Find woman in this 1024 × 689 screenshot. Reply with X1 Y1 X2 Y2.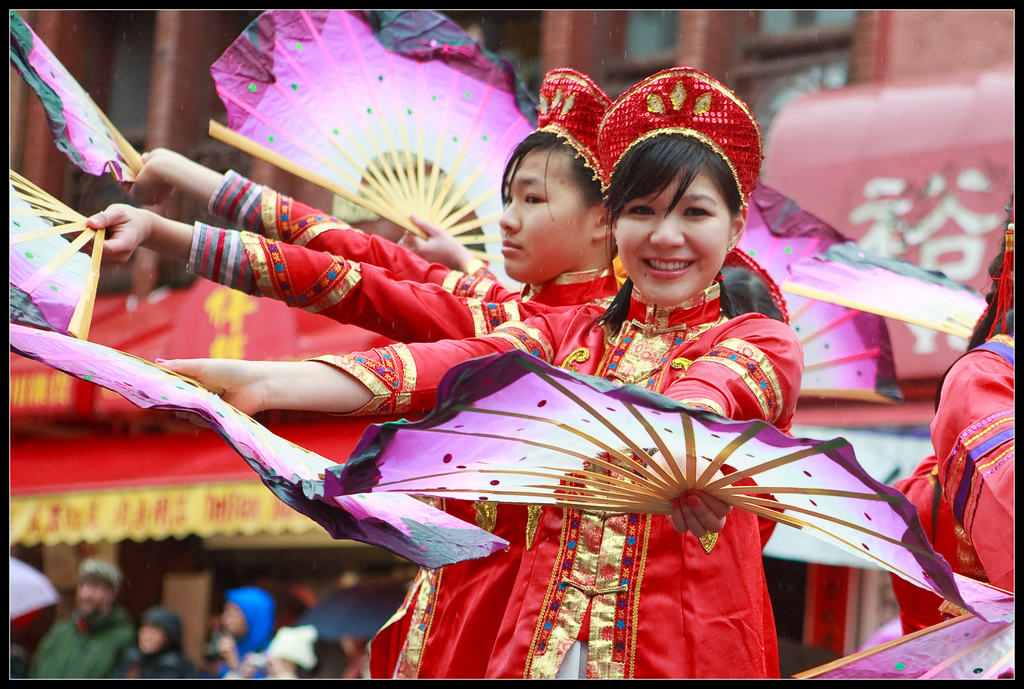
129 86 836 659.
